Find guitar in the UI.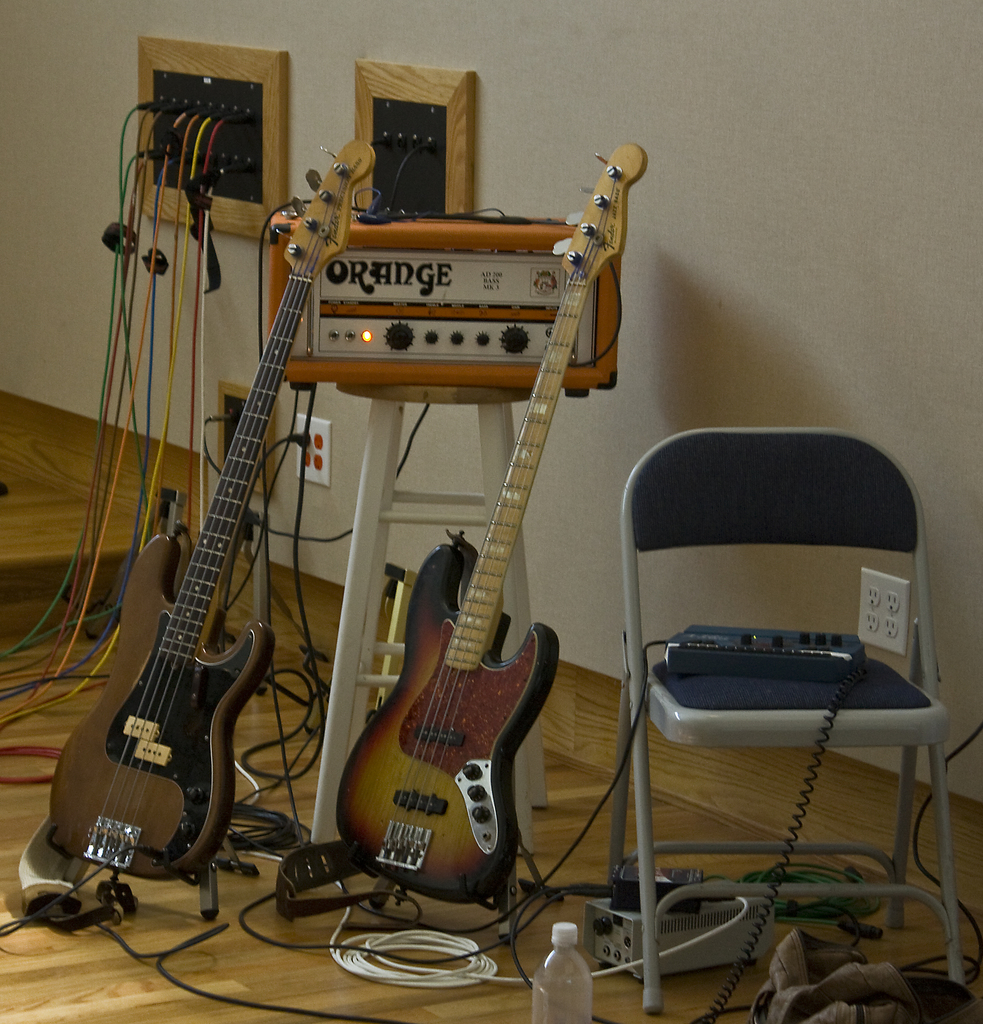
UI element at crop(330, 144, 644, 906).
